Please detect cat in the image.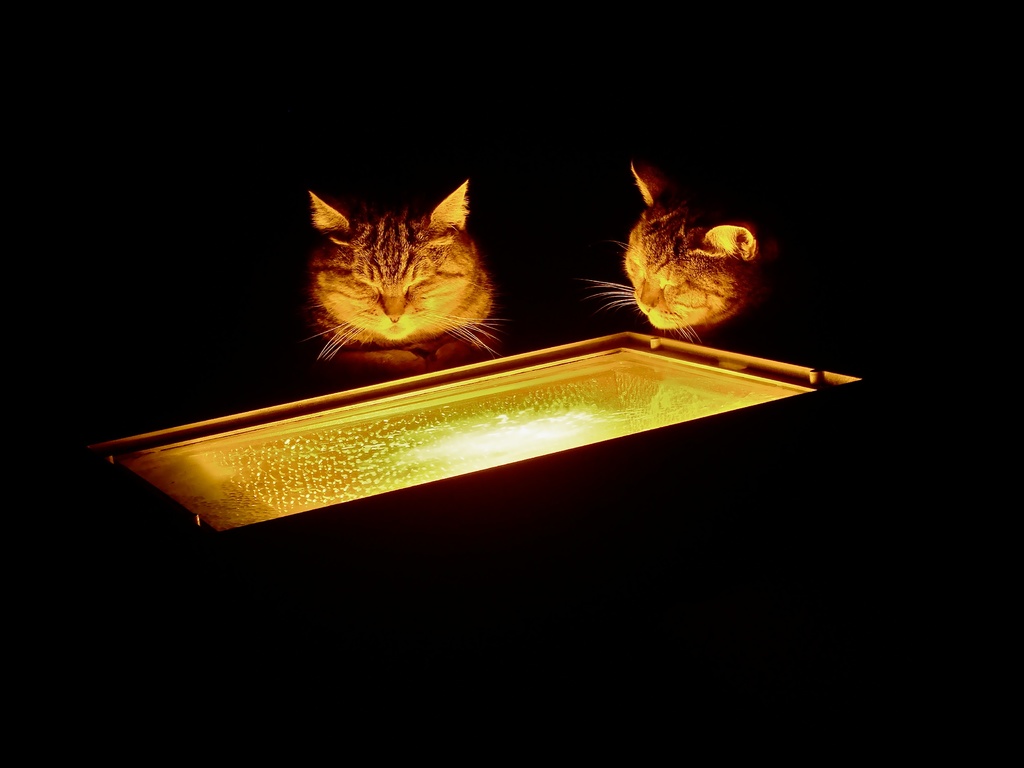
bbox(303, 173, 509, 374).
